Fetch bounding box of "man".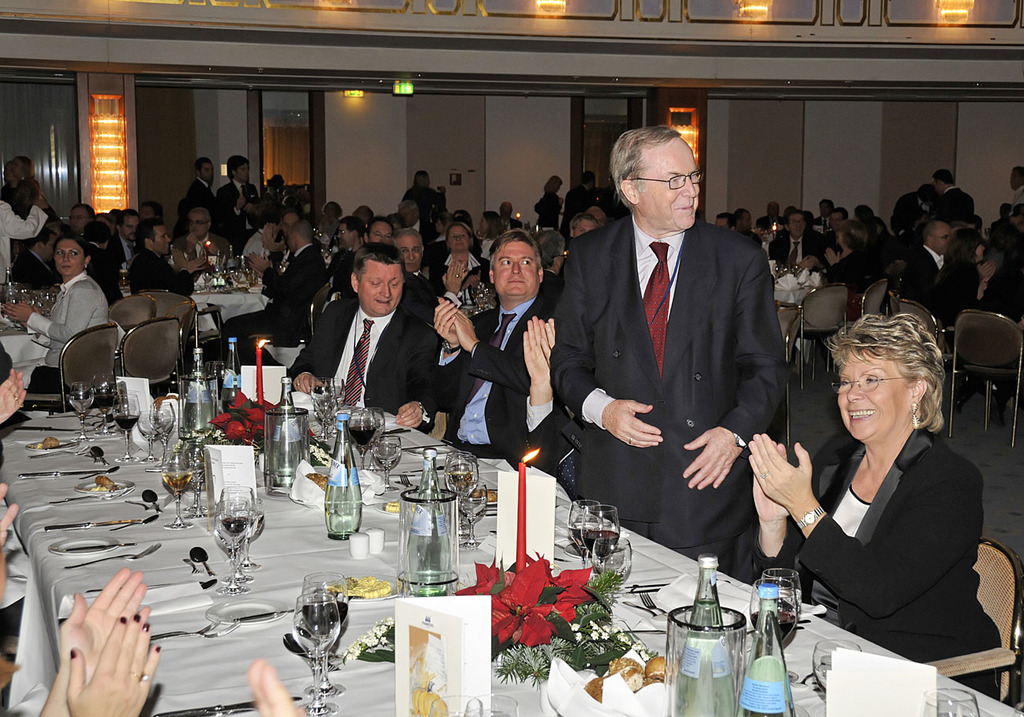
Bbox: <region>216, 153, 259, 230</region>.
